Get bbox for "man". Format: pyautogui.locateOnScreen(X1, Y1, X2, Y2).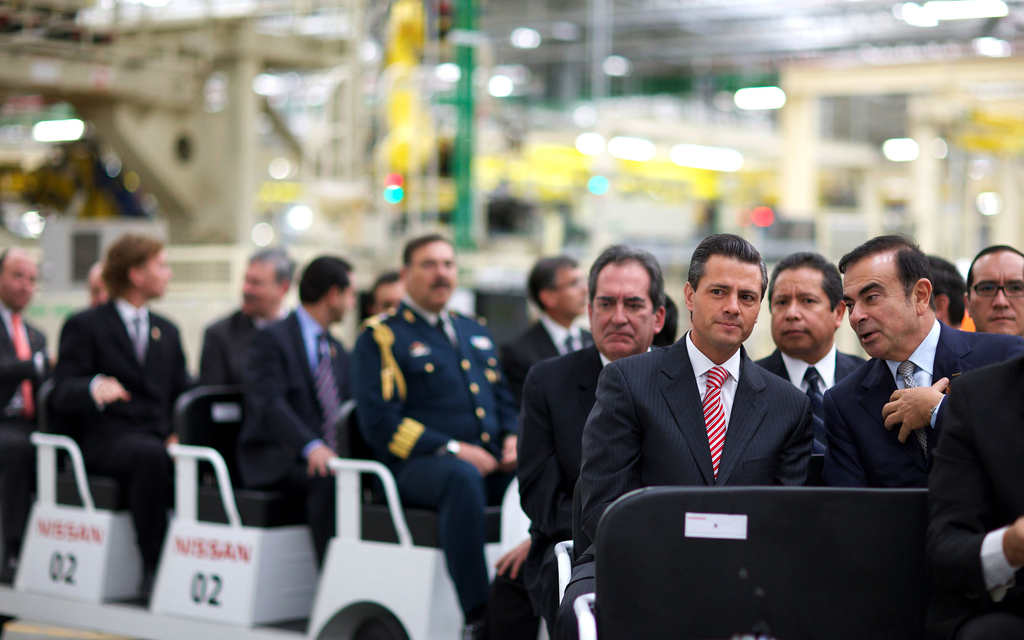
pyautogui.locateOnScreen(364, 269, 400, 315).
